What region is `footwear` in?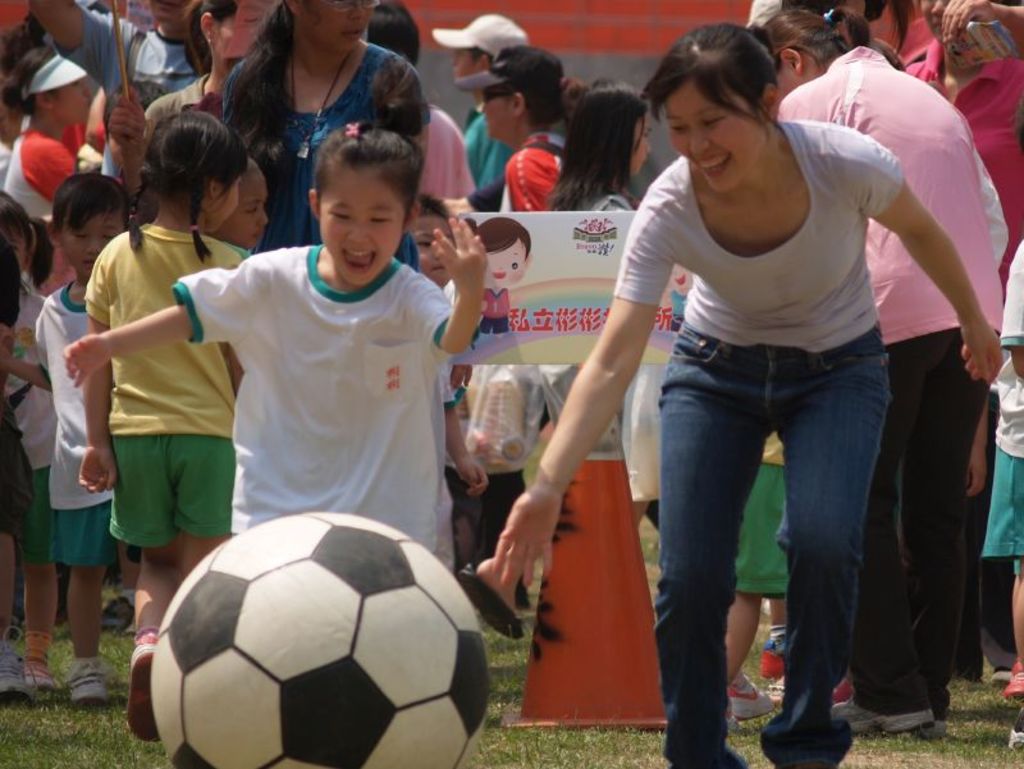
[764, 649, 785, 679].
